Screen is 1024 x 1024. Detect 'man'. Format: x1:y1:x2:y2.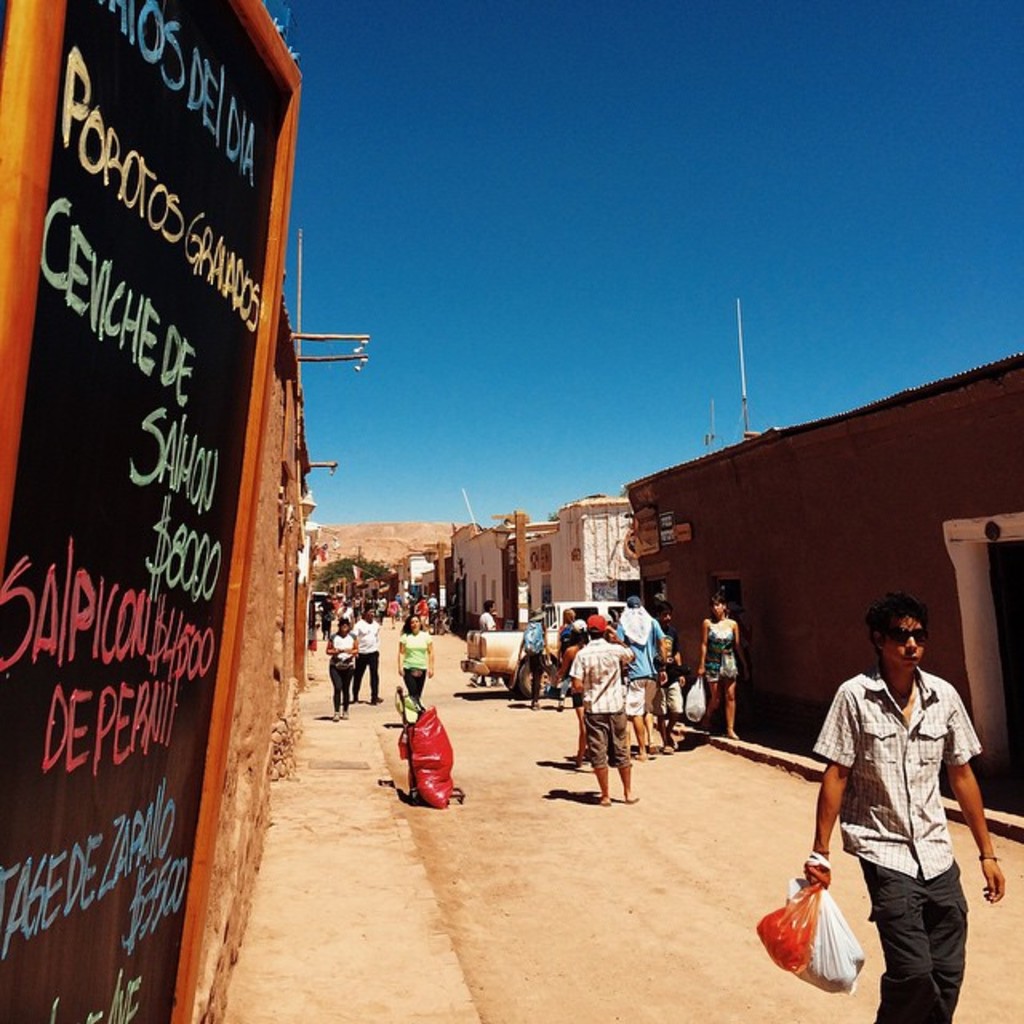
805:613:994:1010.
